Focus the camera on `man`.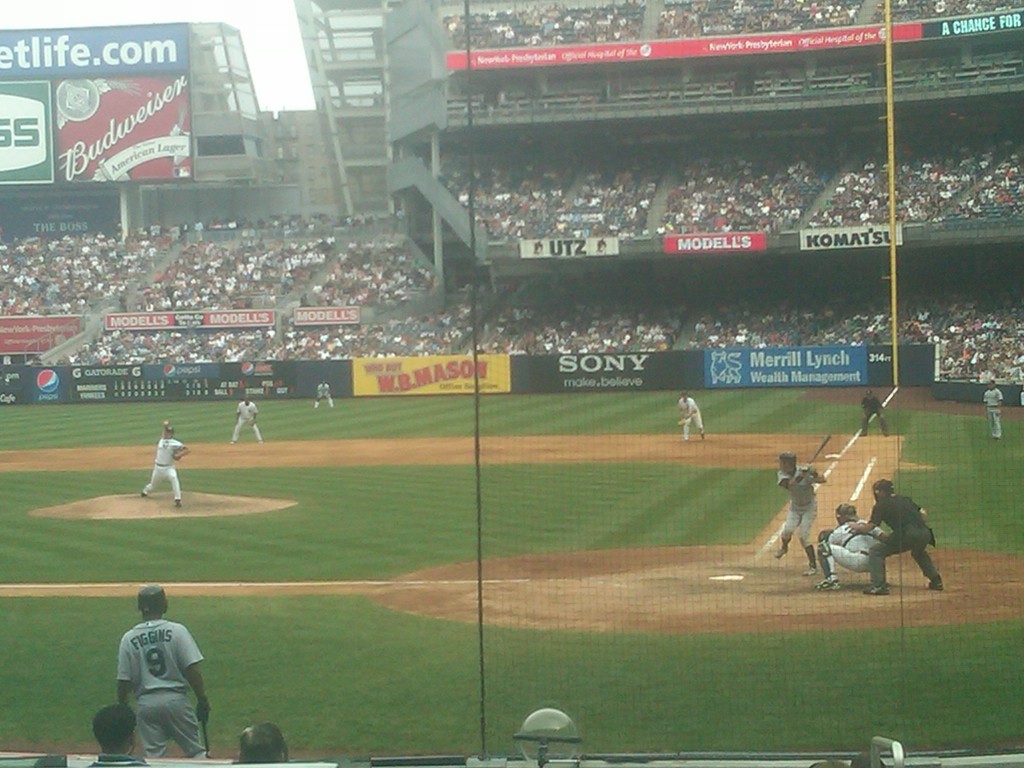
Focus region: box=[813, 500, 888, 589].
